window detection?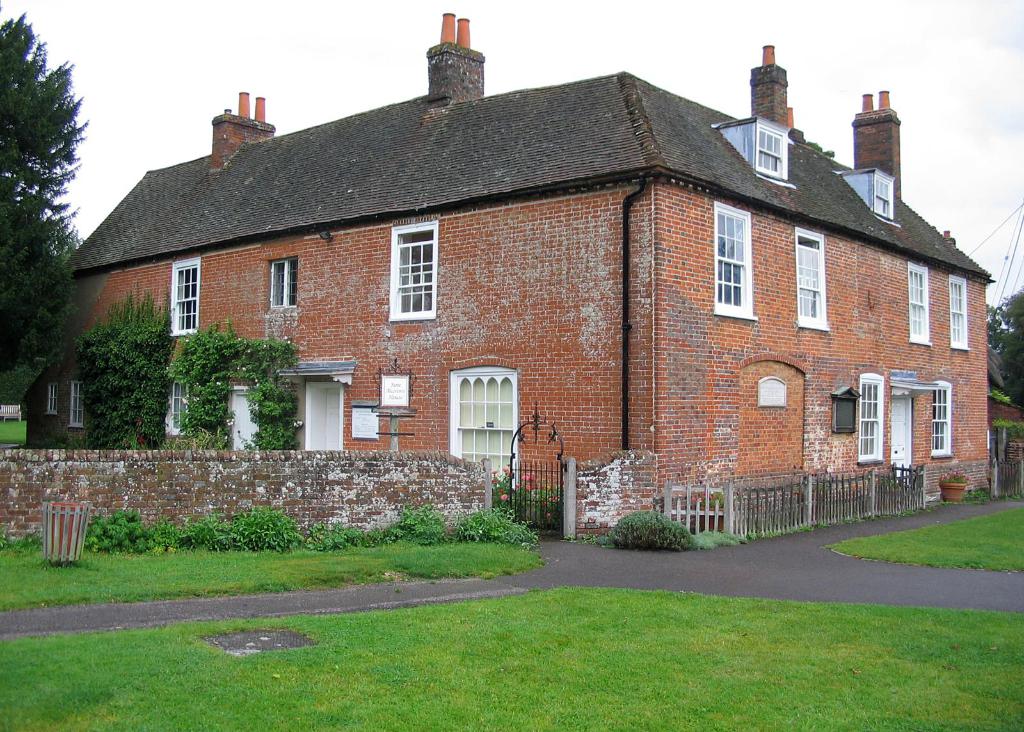
left=875, top=174, right=895, bottom=220
